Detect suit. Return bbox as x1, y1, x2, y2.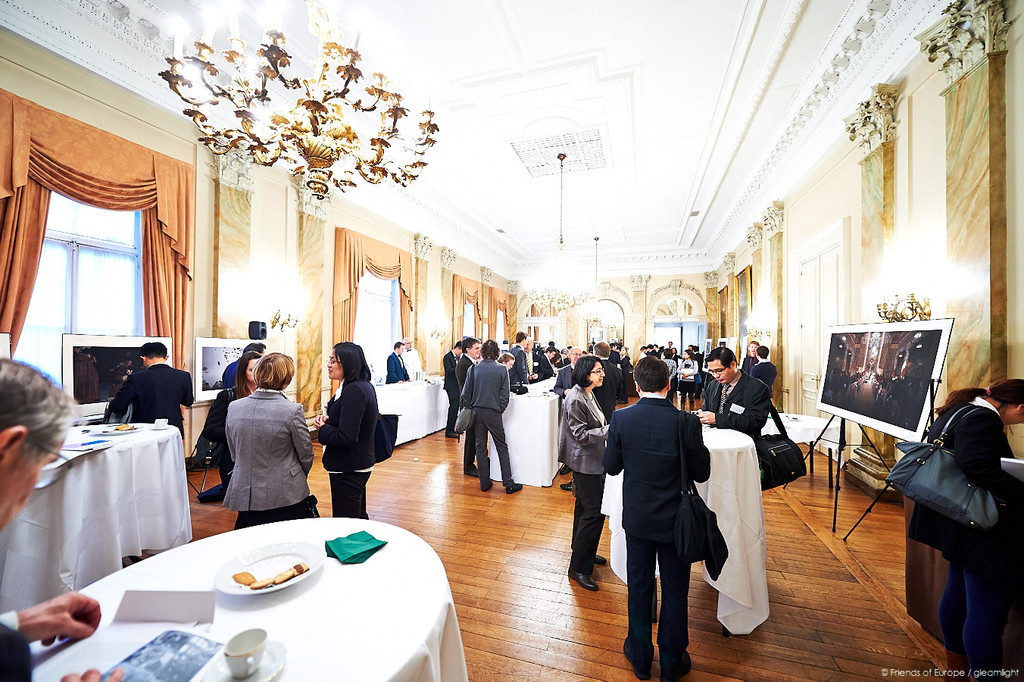
695, 351, 704, 361.
